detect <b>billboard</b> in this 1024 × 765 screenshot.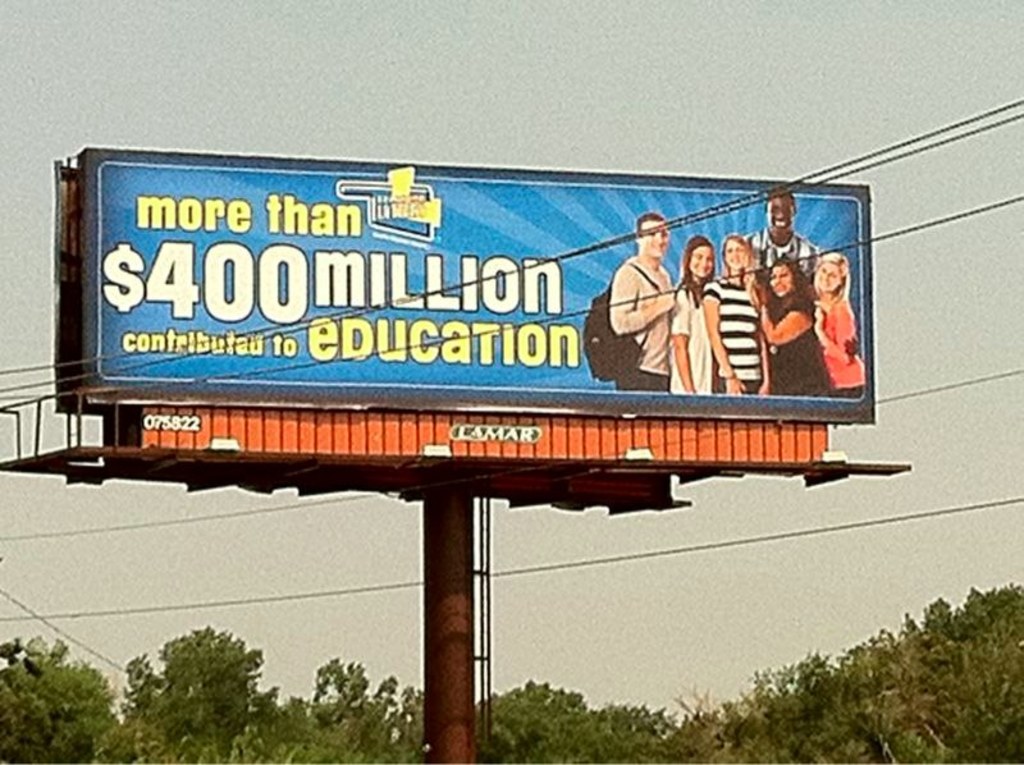
Detection: detection(76, 165, 877, 425).
